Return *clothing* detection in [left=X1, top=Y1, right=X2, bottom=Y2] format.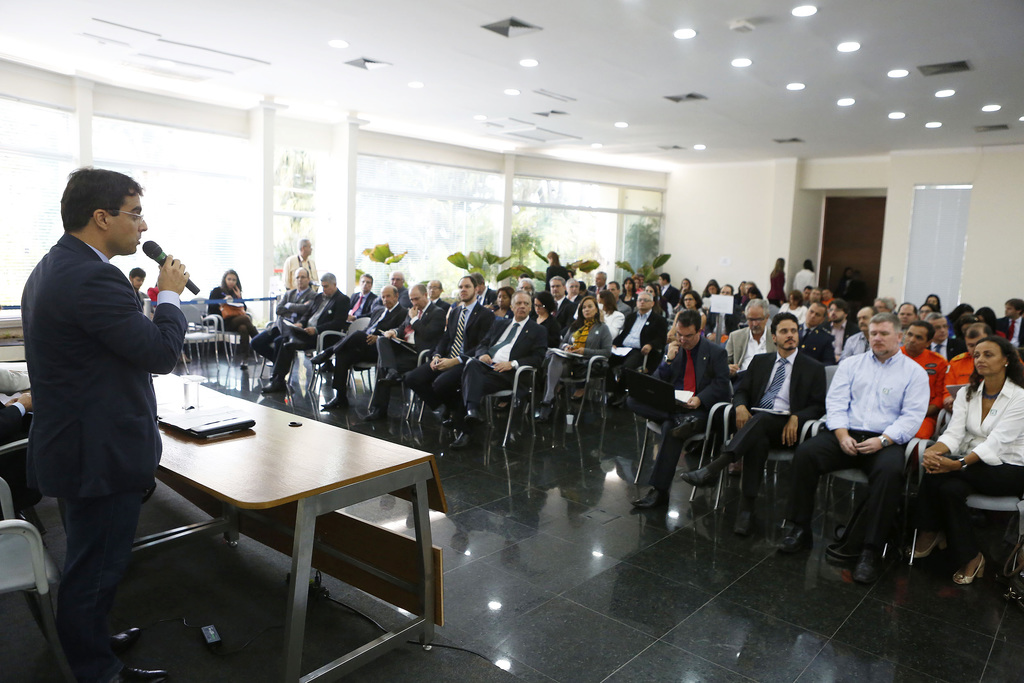
[left=765, top=303, right=780, bottom=317].
